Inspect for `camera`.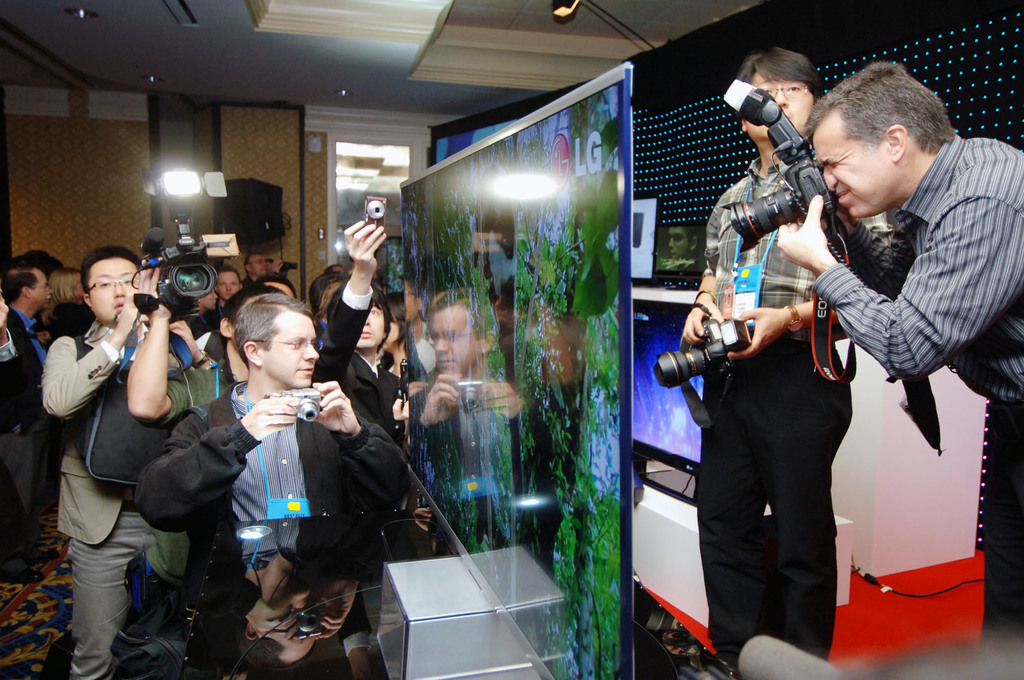
Inspection: 719 86 849 235.
